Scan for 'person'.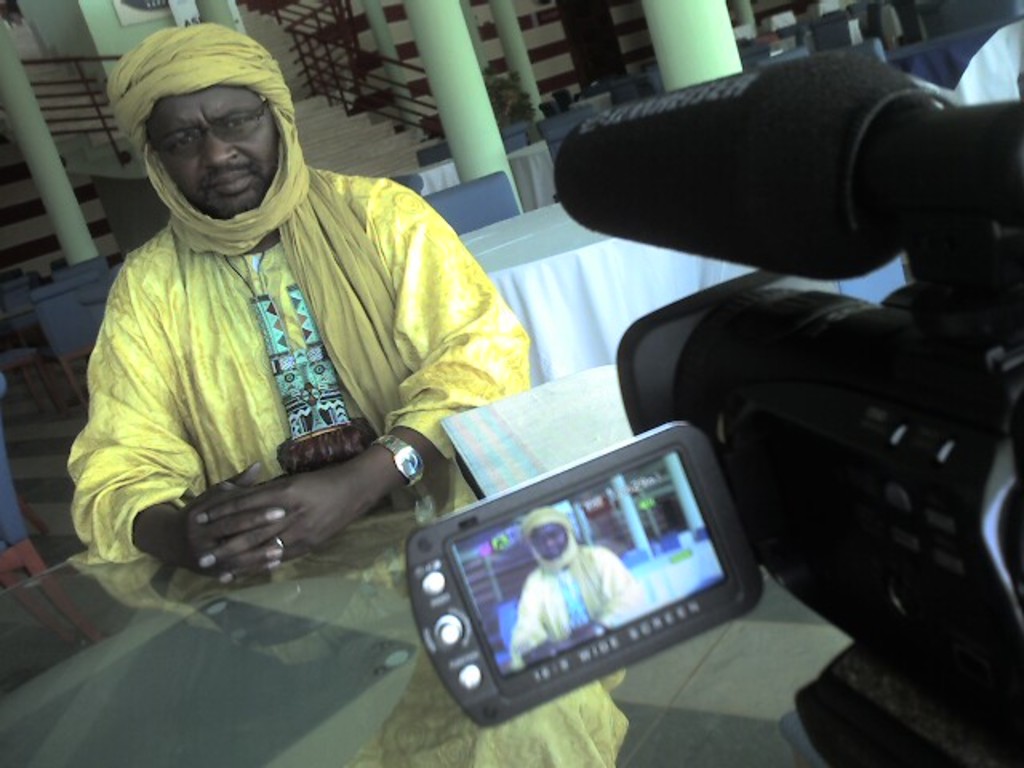
Scan result: [509,510,651,675].
